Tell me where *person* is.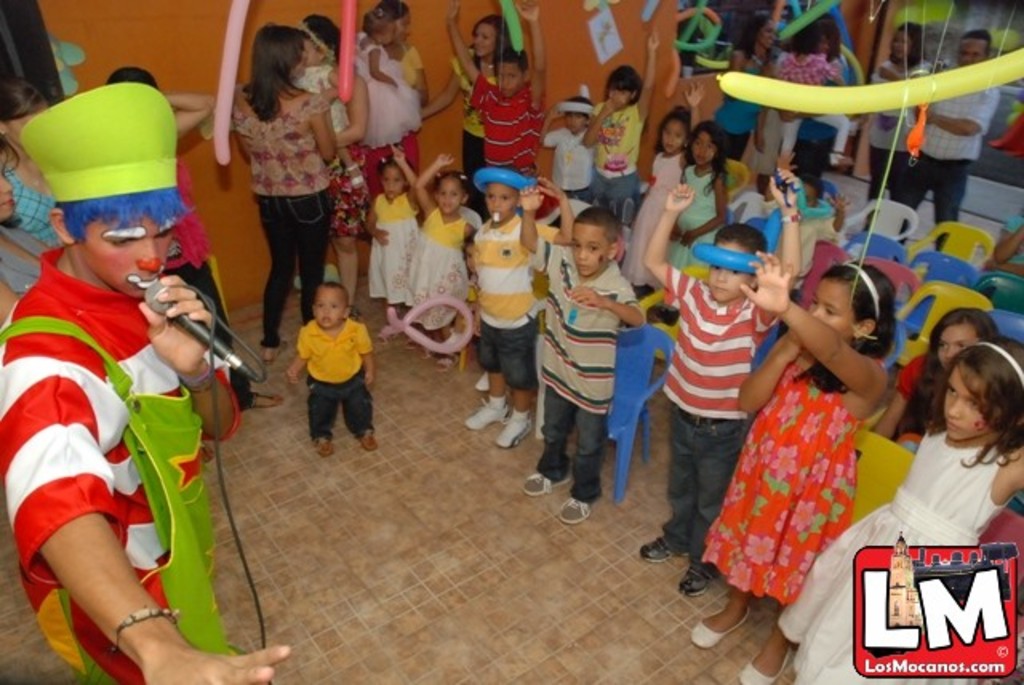
*person* is at 886 13 917 205.
